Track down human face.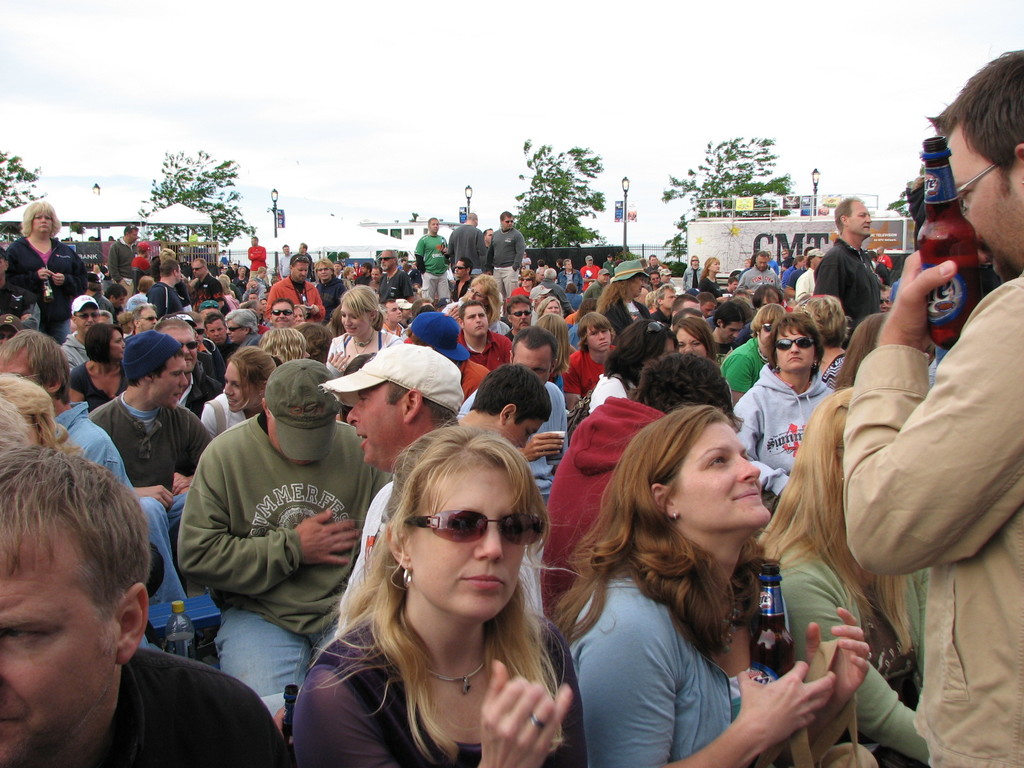
Tracked to <region>673, 415, 773, 541</region>.
